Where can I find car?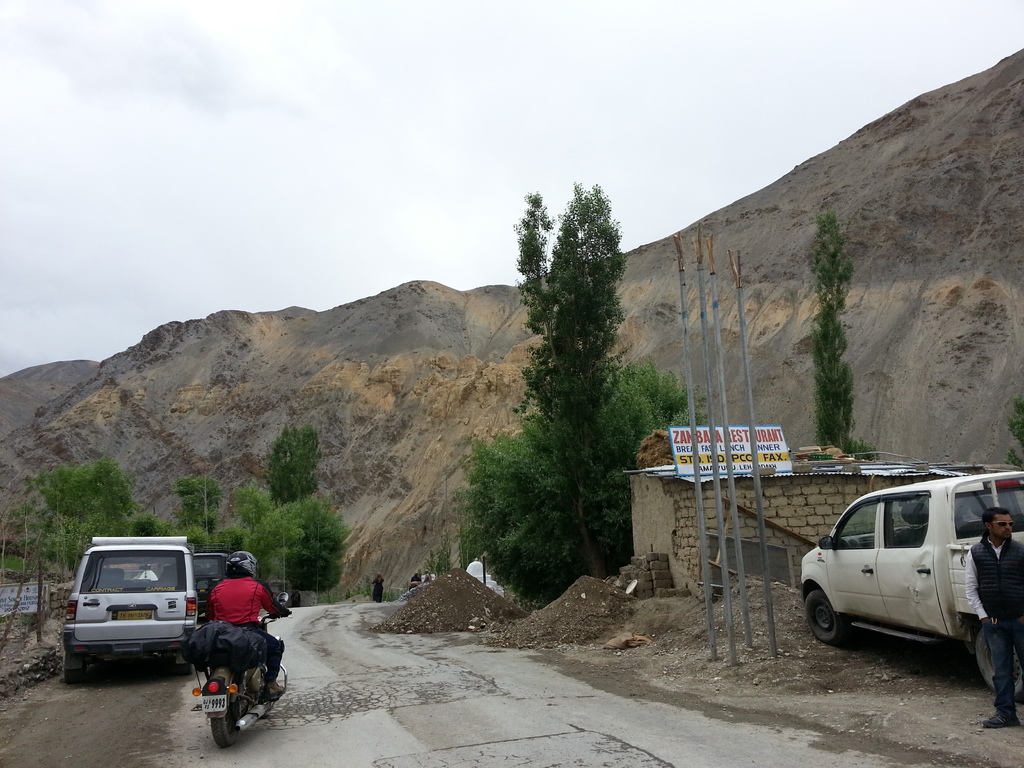
You can find it at crop(195, 544, 230, 630).
